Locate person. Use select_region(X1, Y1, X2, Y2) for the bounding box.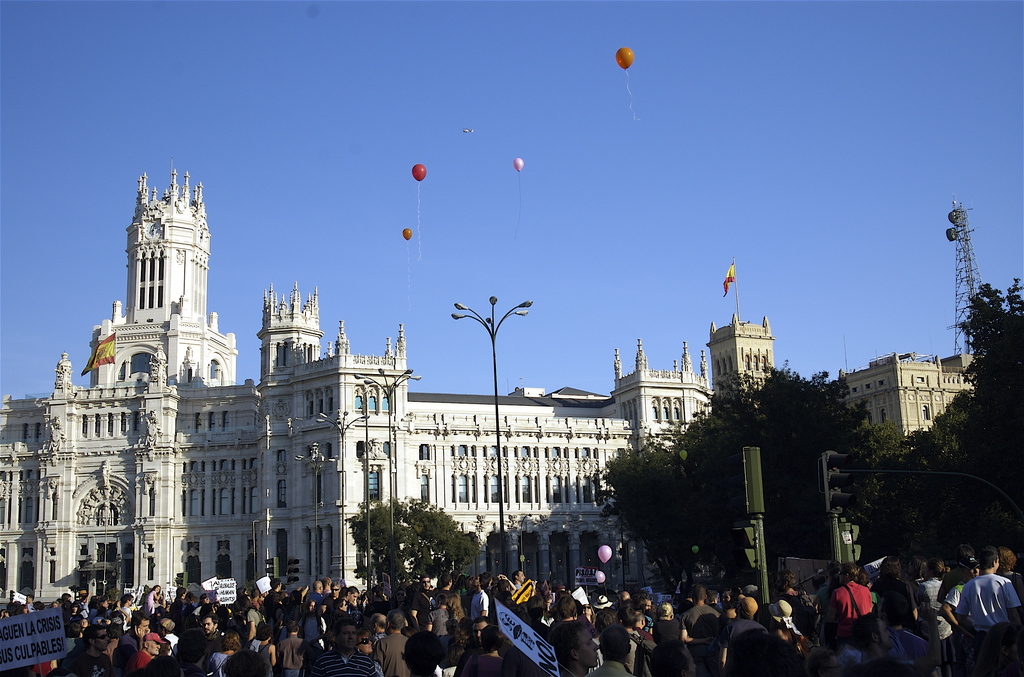
select_region(547, 598, 582, 629).
